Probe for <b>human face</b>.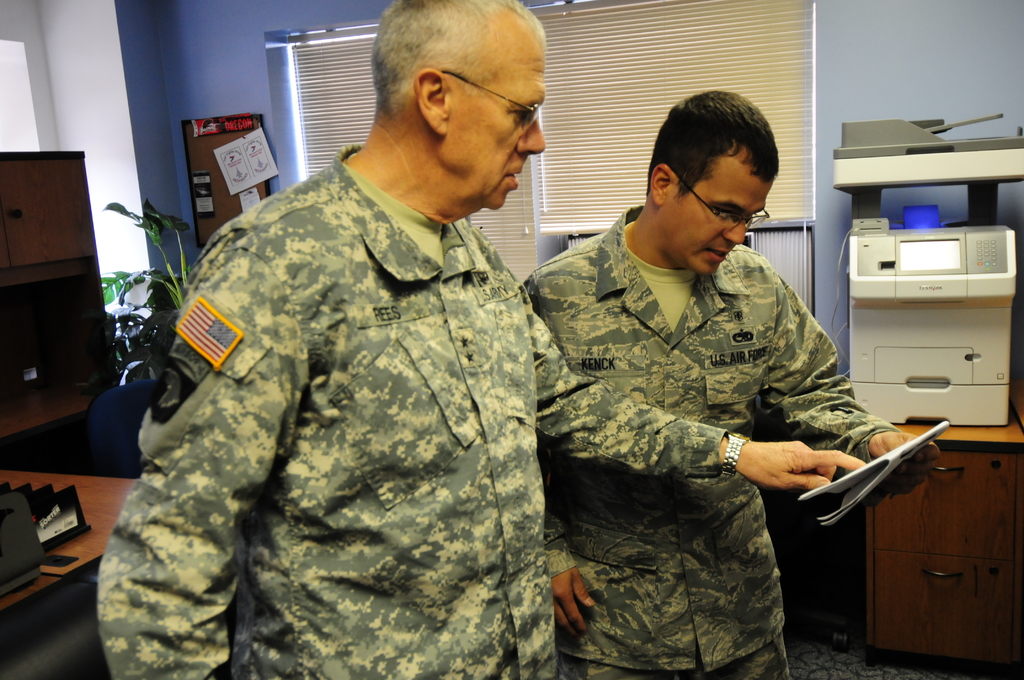
Probe result: select_region(666, 175, 765, 283).
